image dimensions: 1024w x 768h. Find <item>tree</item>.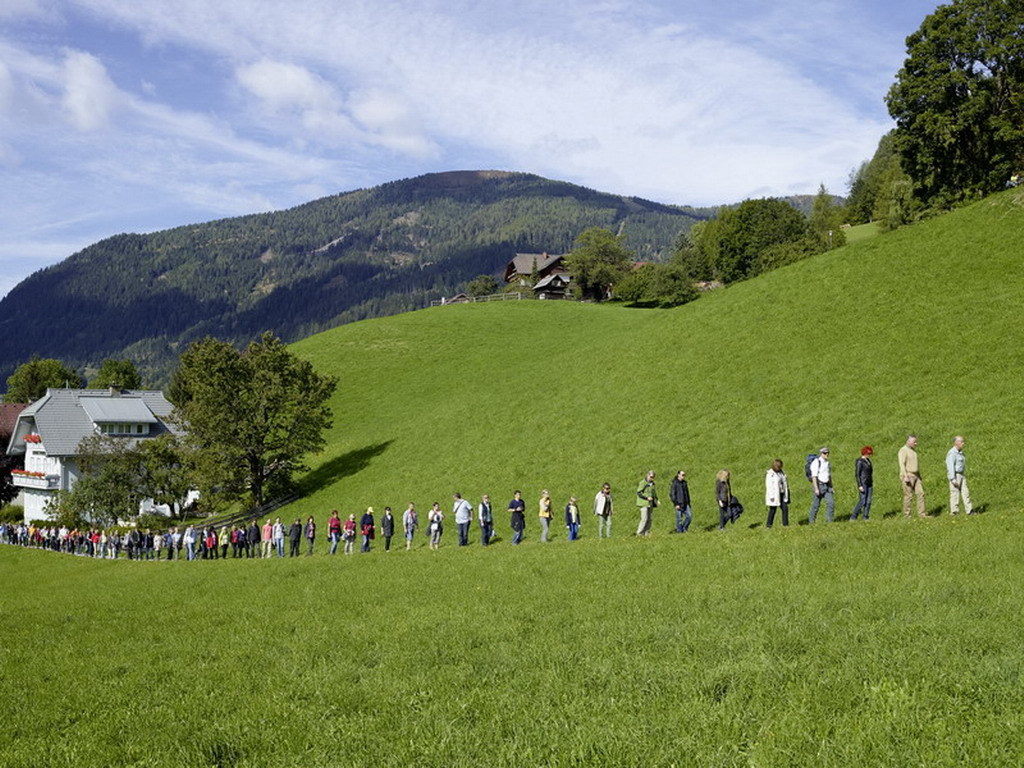
882, 0, 1023, 217.
